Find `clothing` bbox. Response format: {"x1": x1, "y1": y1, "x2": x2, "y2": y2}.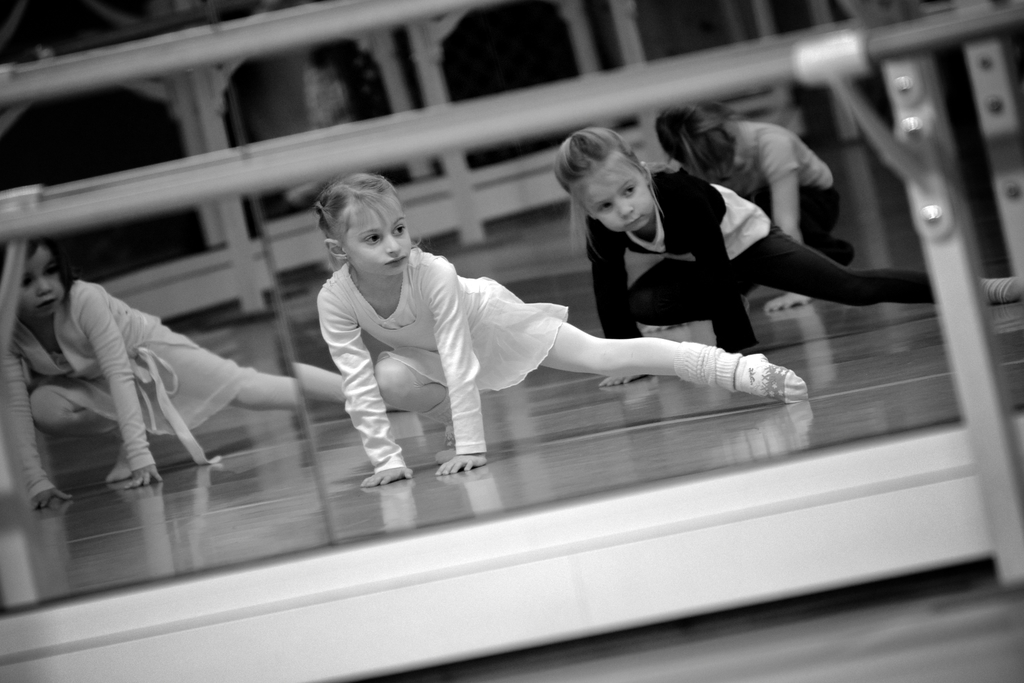
{"x1": 591, "y1": 163, "x2": 1023, "y2": 378}.
